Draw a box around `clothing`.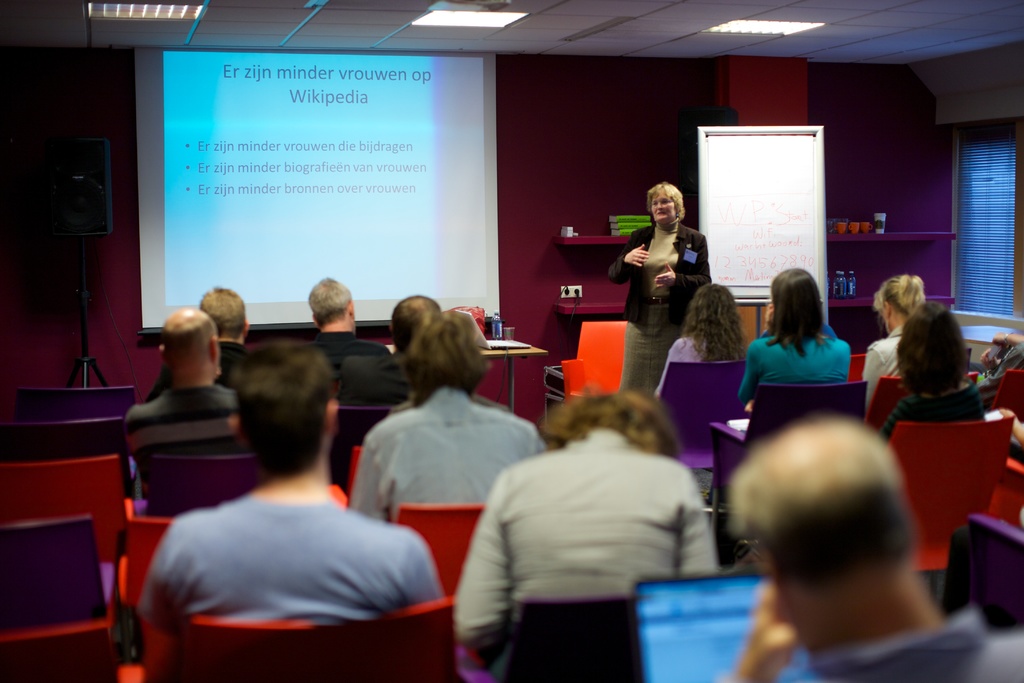
pyautogui.locateOnScreen(309, 331, 392, 375).
